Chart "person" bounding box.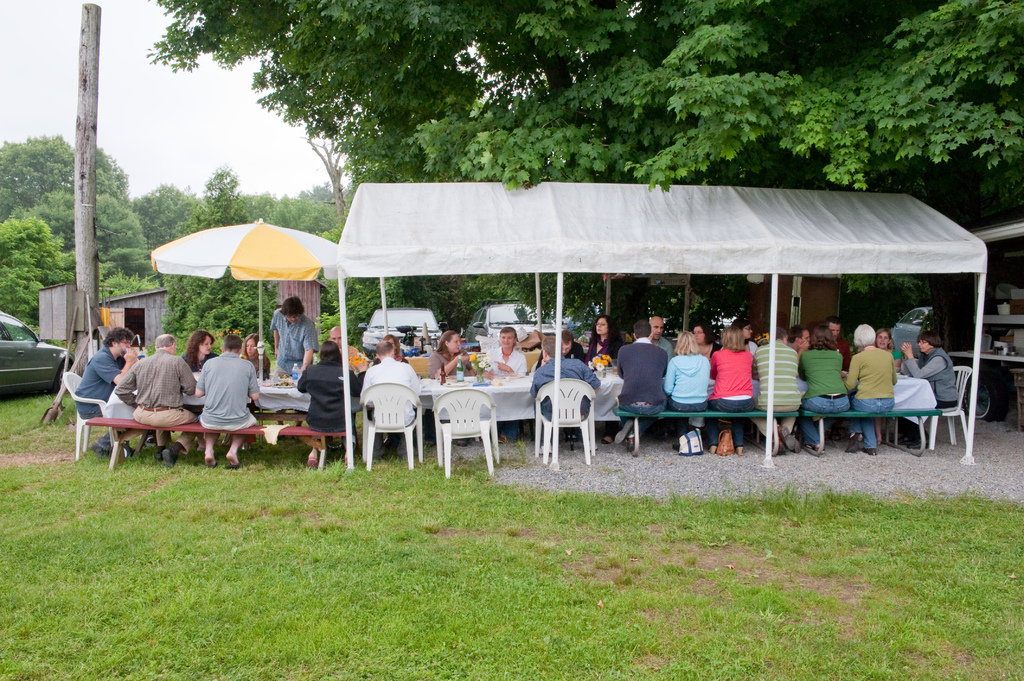
Charted: (x1=801, y1=319, x2=849, y2=452).
